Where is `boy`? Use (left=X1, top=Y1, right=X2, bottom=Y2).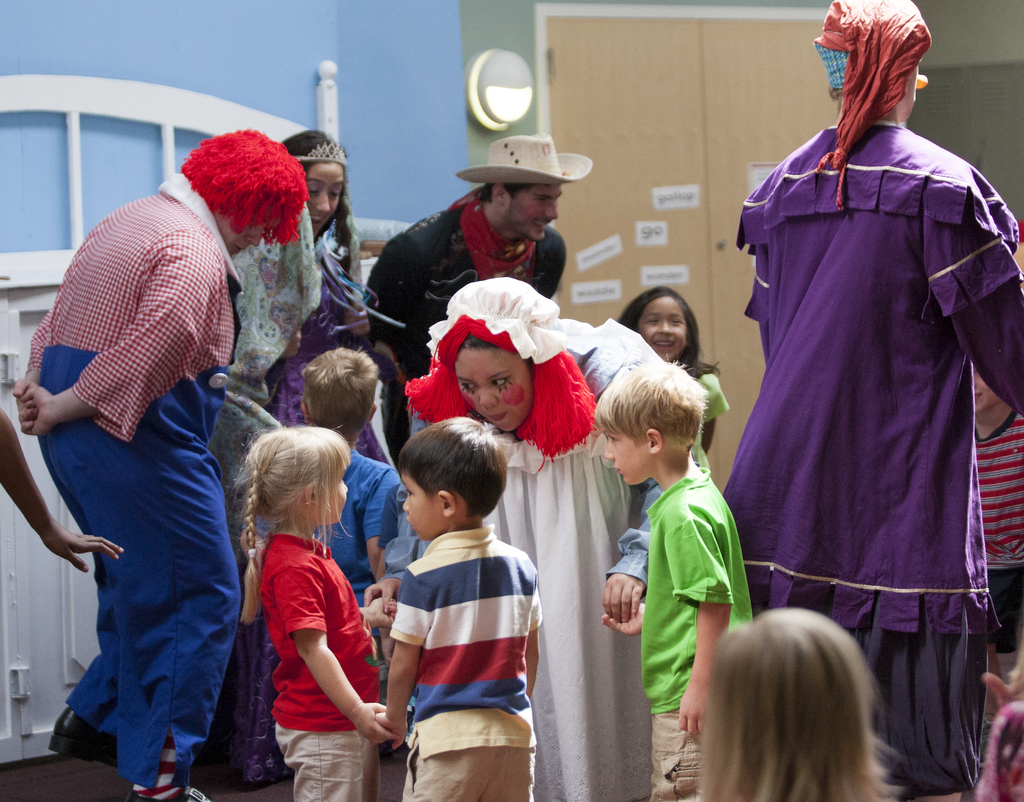
(left=360, top=466, right=554, bottom=781).
